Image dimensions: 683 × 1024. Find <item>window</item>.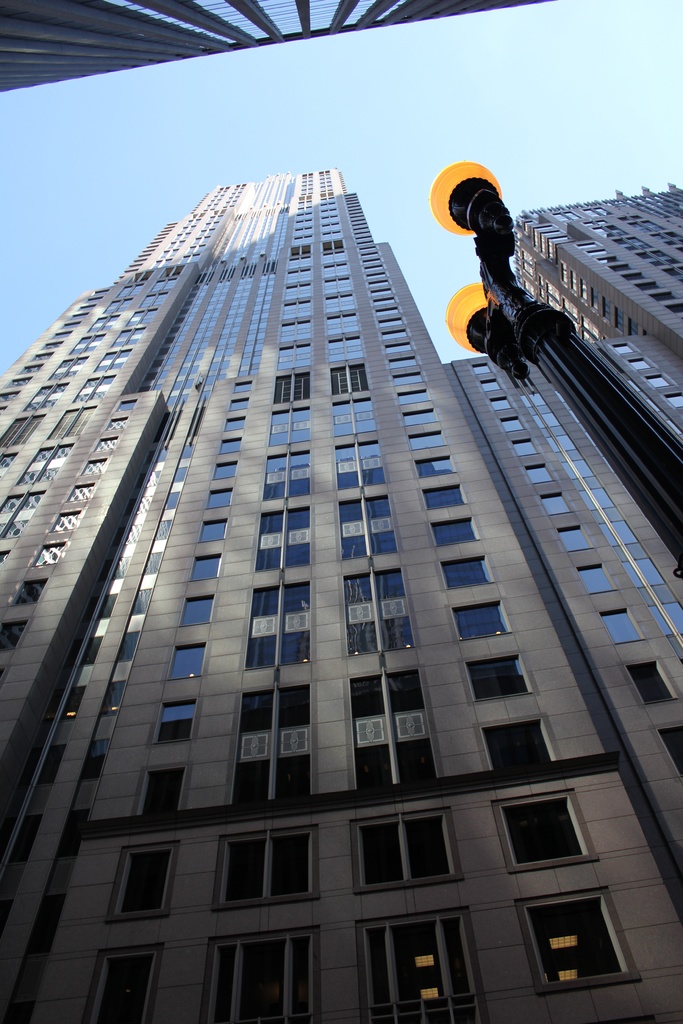
pyautogui.locateOnScreen(518, 897, 629, 988).
